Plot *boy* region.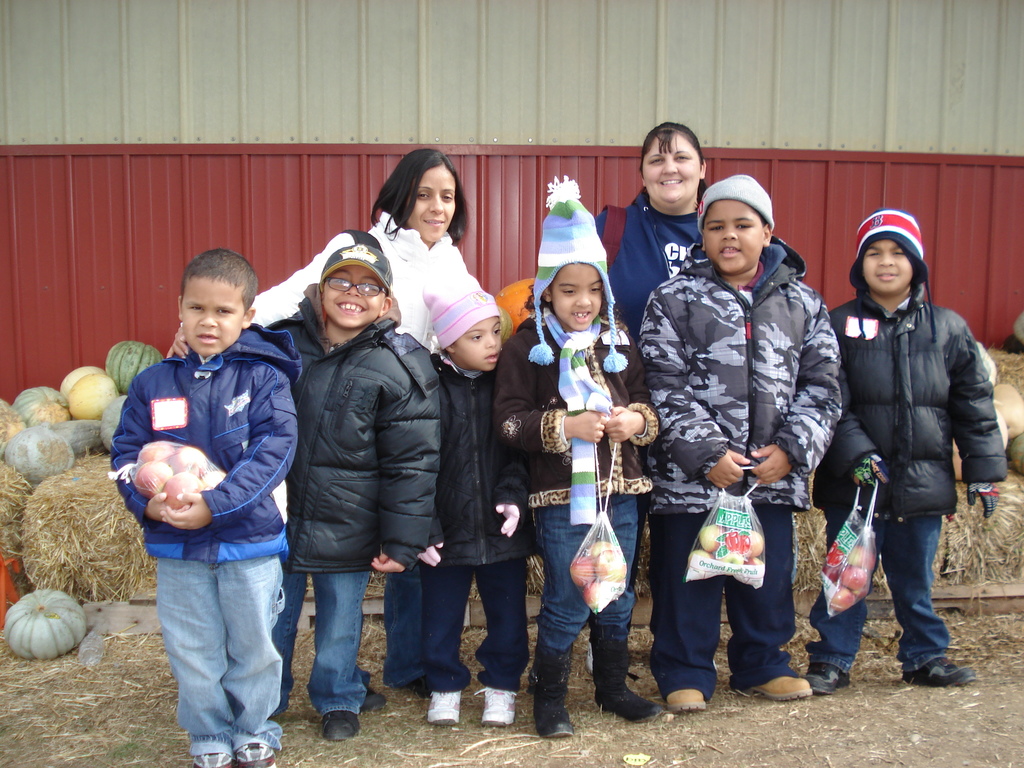
Plotted at x1=106, y1=252, x2=306, y2=767.
